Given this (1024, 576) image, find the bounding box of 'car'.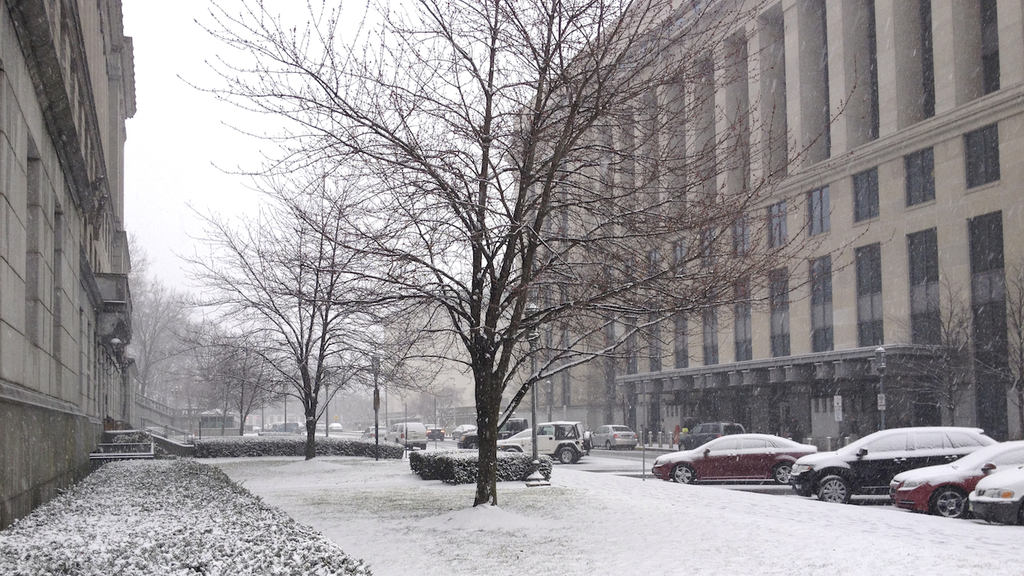
[x1=328, y1=422, x2=343, y2=431].
